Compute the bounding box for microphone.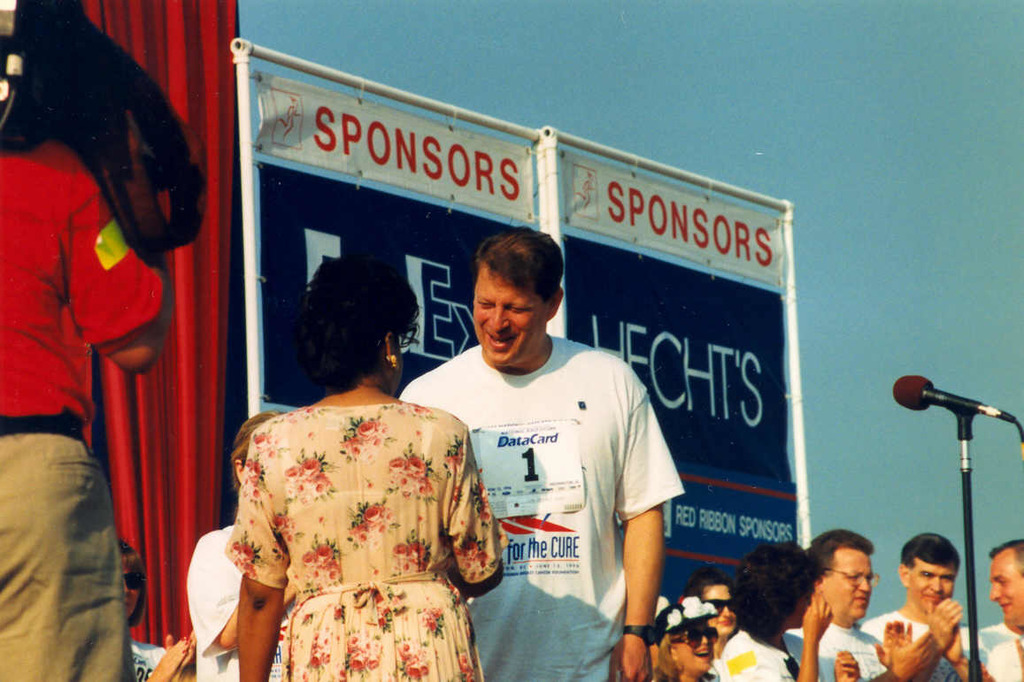
892:373:1015:423.
